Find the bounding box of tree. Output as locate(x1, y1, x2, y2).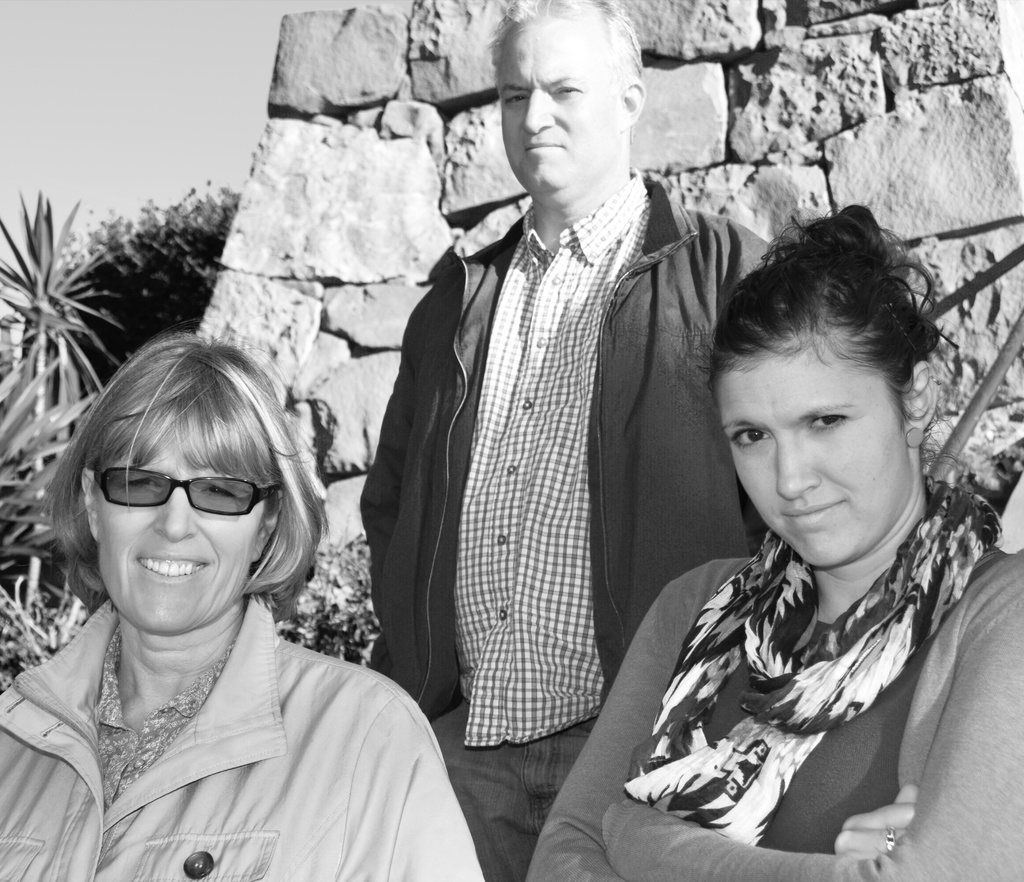
locate(0, 180, 251, 399).
